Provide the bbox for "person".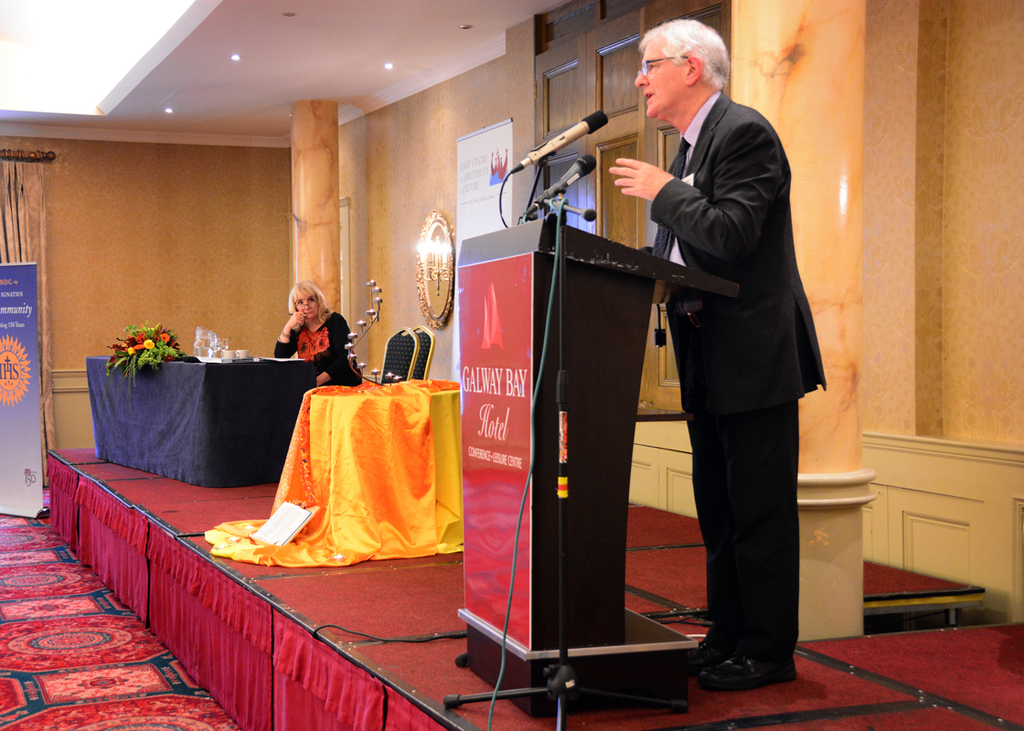
bbox=[272, 278, 366, 384].
